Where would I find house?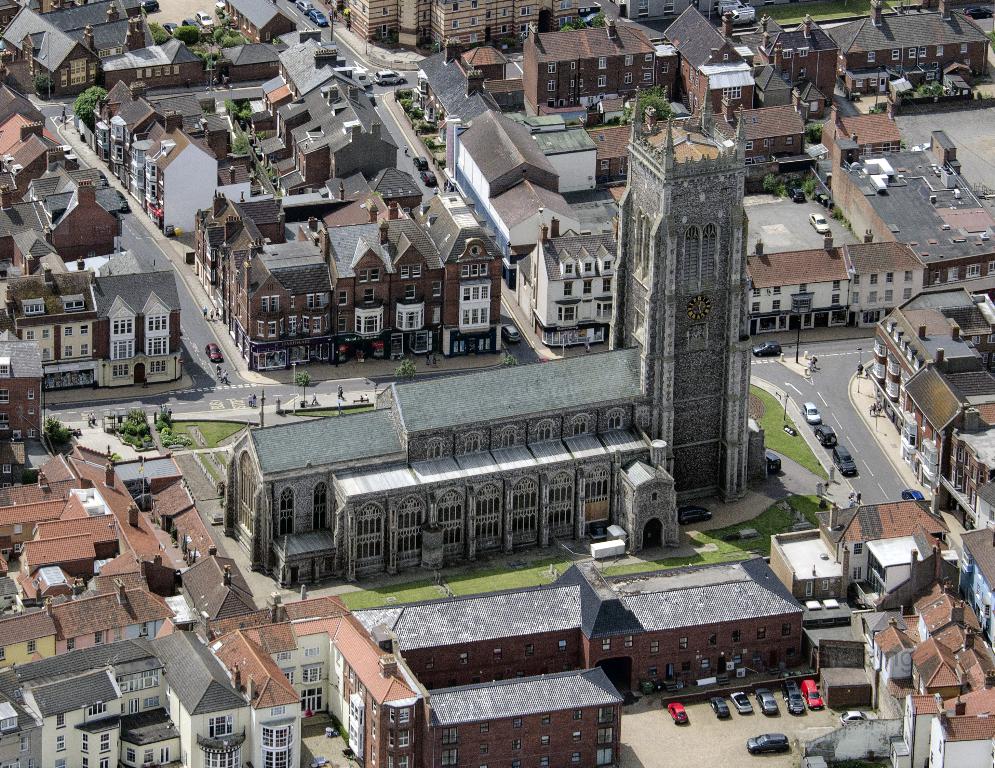
At x1=9 y1=271 x2=106 y2=388.
